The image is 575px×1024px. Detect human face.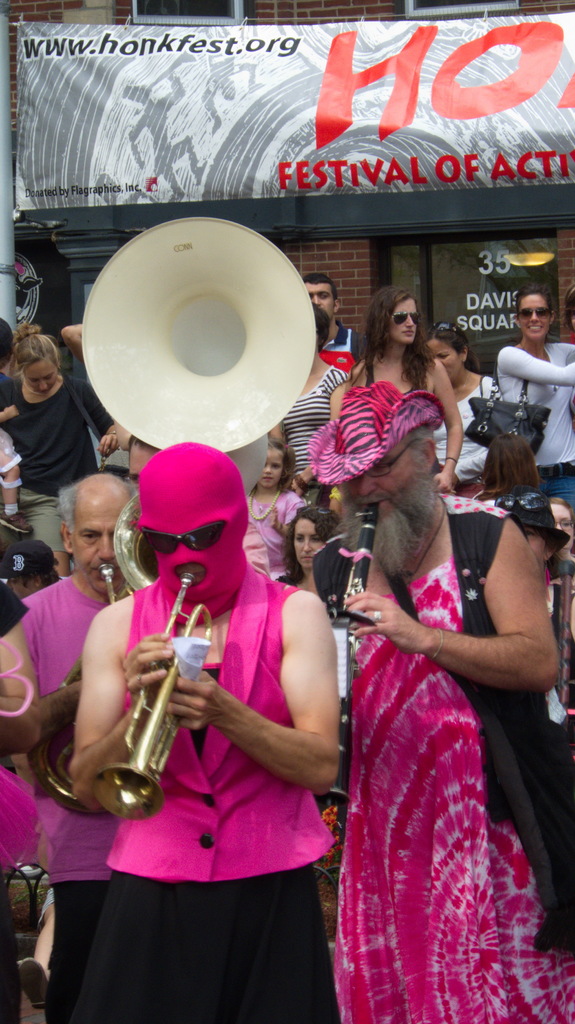
Detection: locate(254, 449, 287, 486).
